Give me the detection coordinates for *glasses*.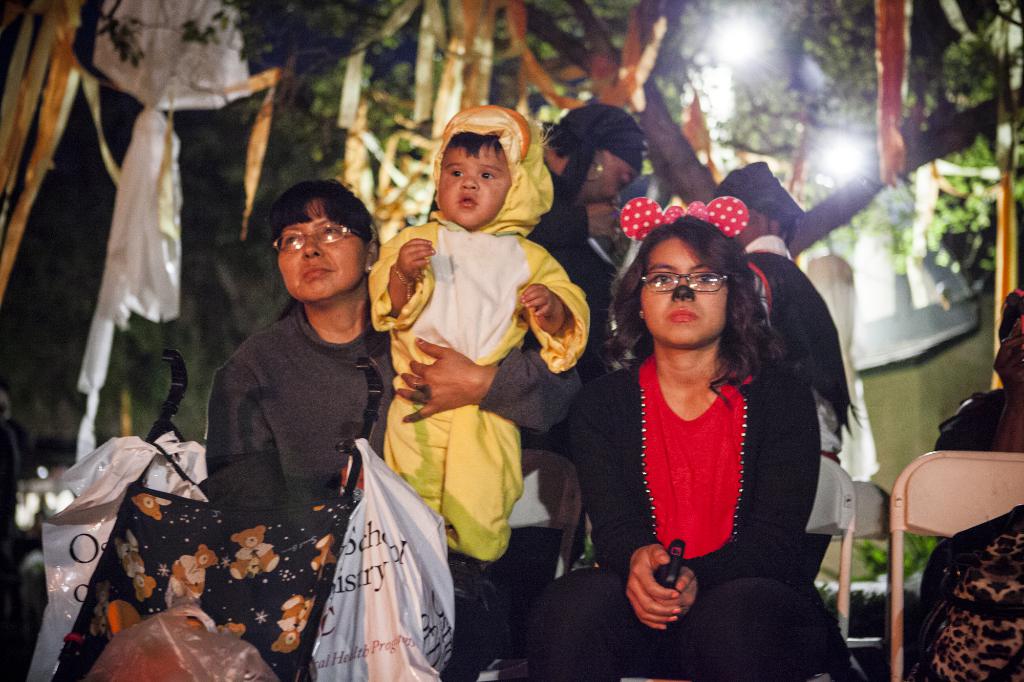
(270,220,368,258).
